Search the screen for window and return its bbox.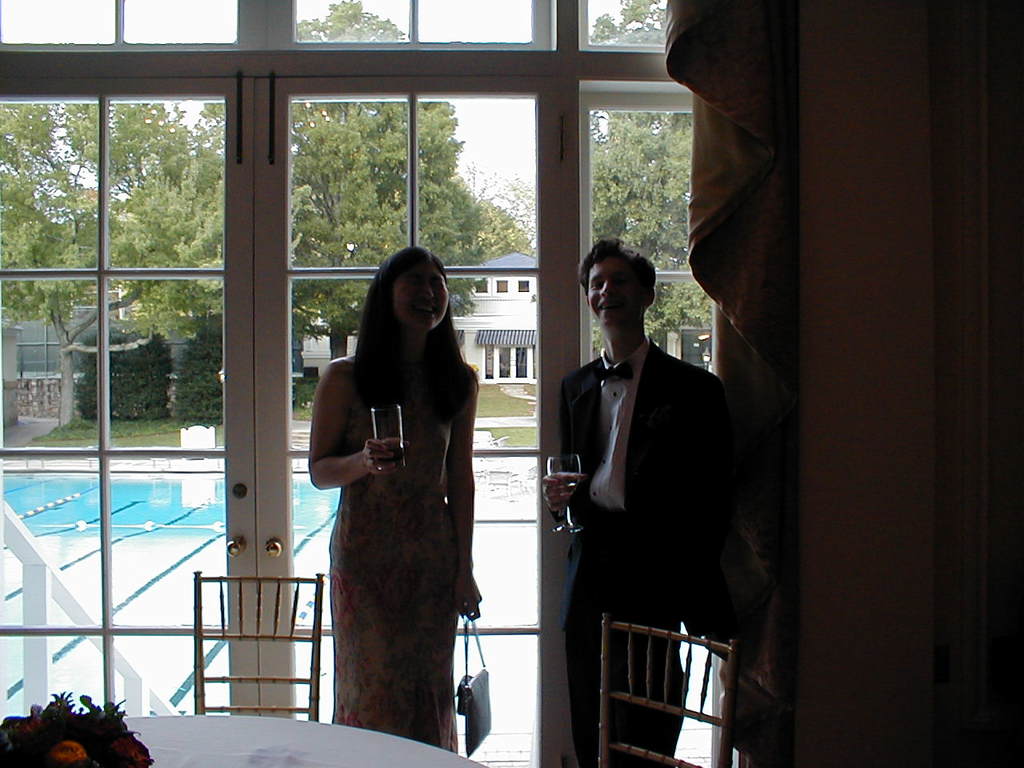
Found: {"x1": 0, "y1": 88, "x2": 246, "y2": 728}.
